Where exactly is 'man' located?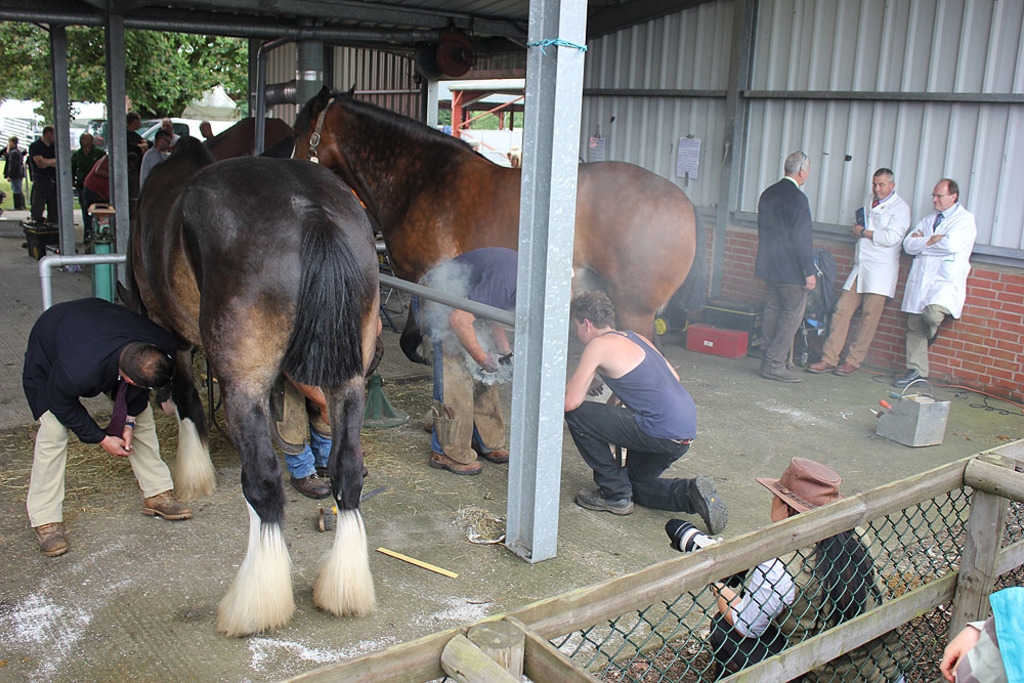
Its bounding box is rect(25, 125, 59, 222).
